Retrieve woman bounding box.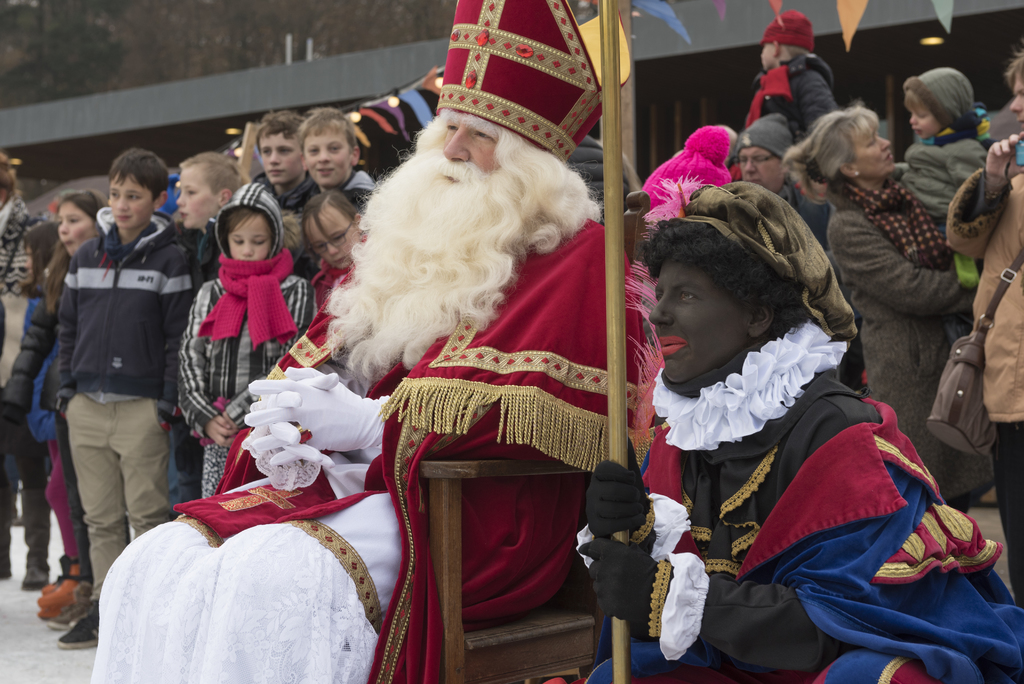
Bounding box: locate(778, 99, 998, 513).
